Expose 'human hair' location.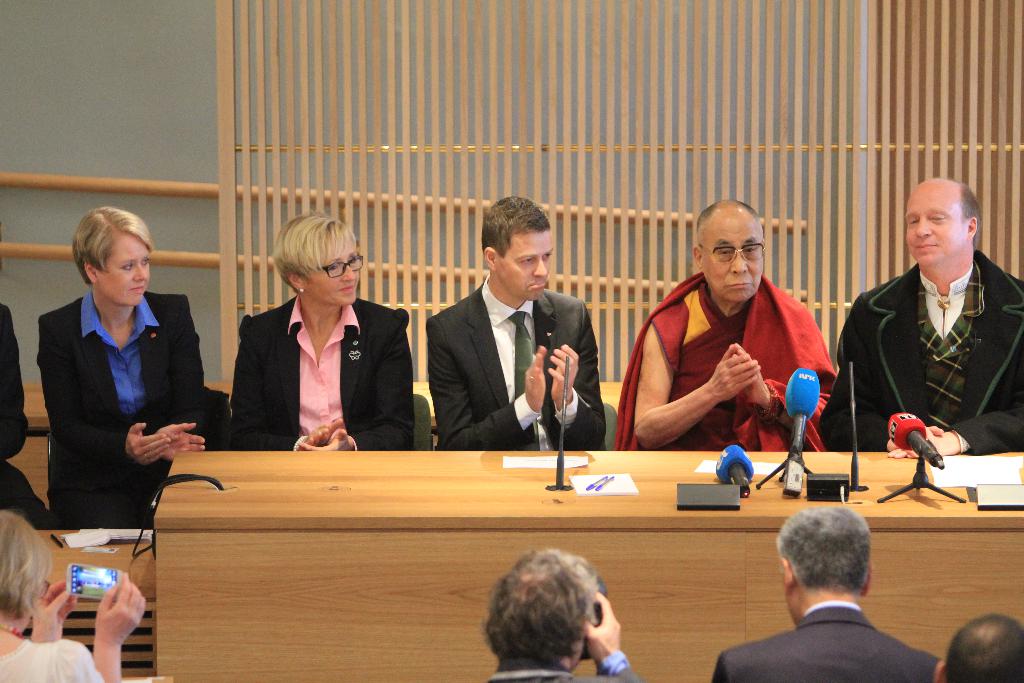
Exposed at rect(479, 194, 550, 258).
